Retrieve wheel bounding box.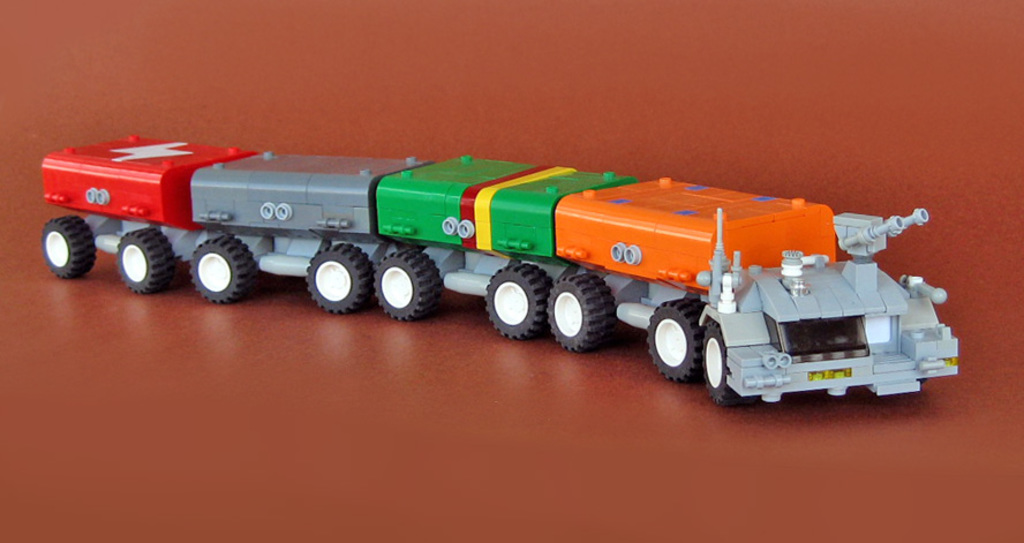
Bounding box: {"x1": 706, "y1": 325, "x2": 745, "y2": 405}.
